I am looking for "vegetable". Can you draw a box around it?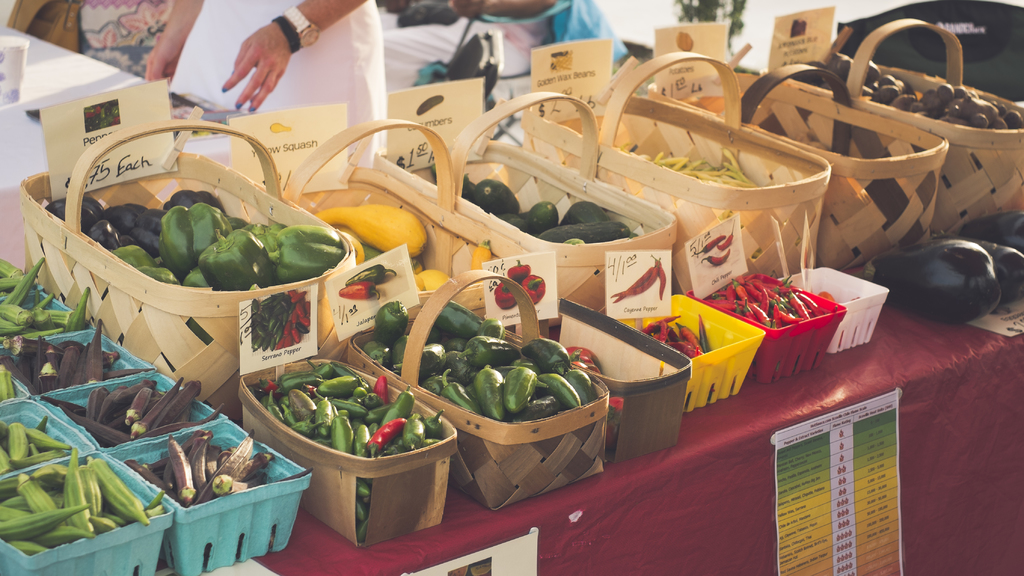
Sure, the bounding box is {"x1": 495, "y1": 285, "x2": 517, "y2": 310}.
